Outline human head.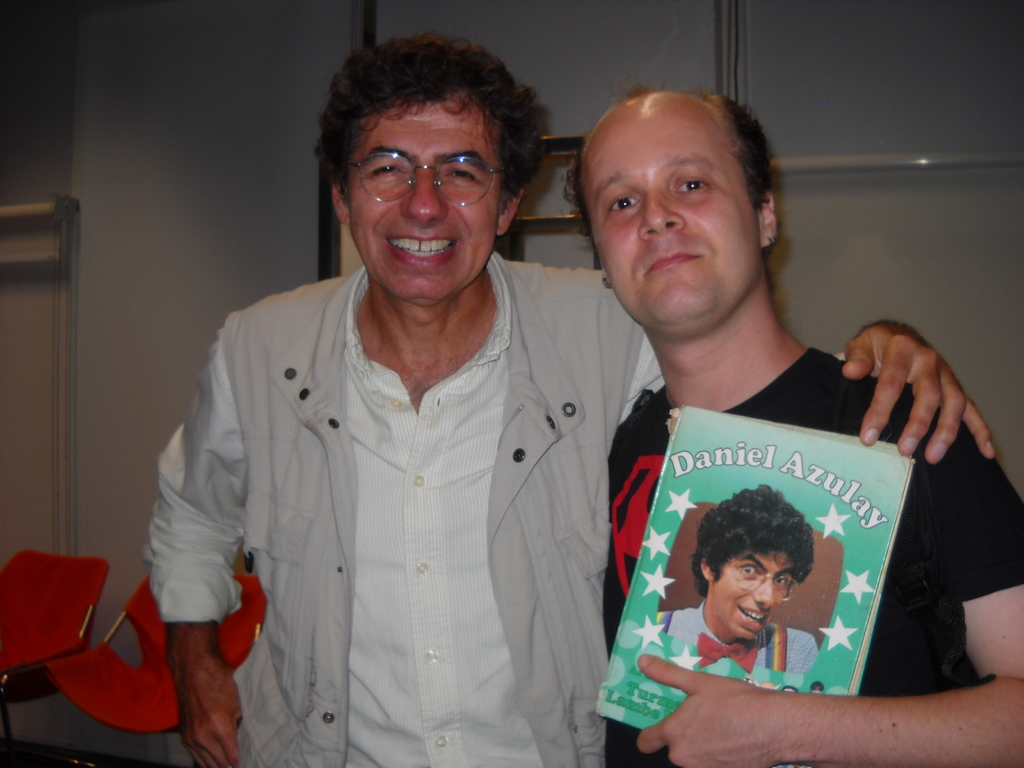
Outline: l=687, t=480, r=816, b=641.
